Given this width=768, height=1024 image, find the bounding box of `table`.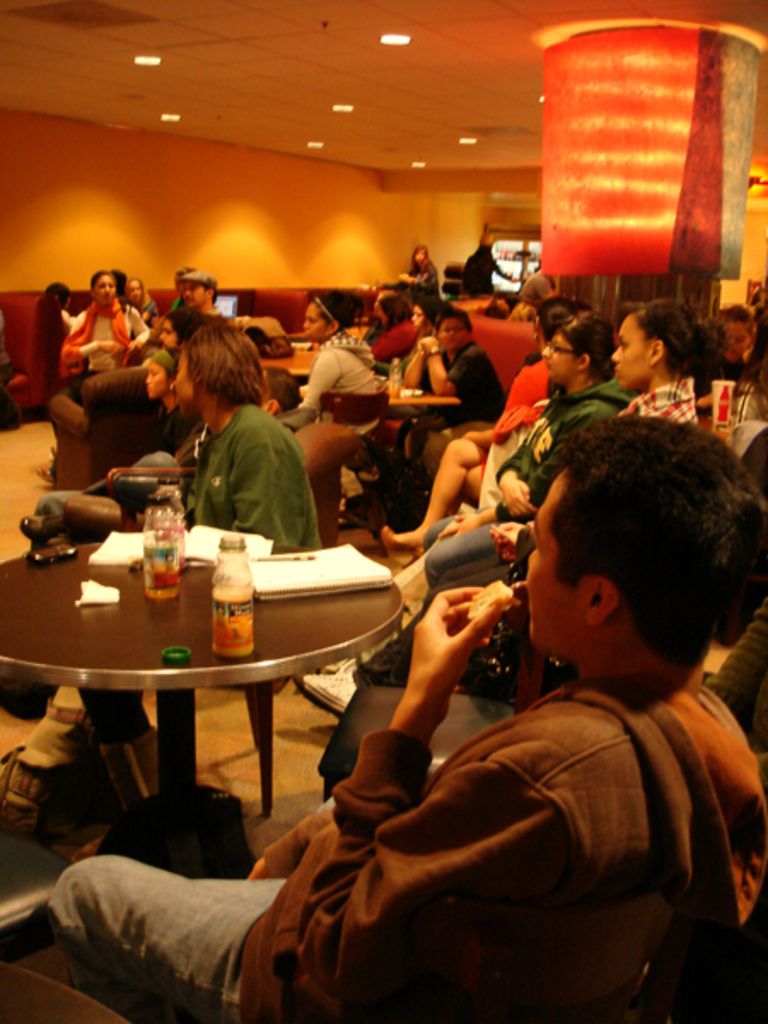
[x1=258, y1=323, x2=328, y2=391].
